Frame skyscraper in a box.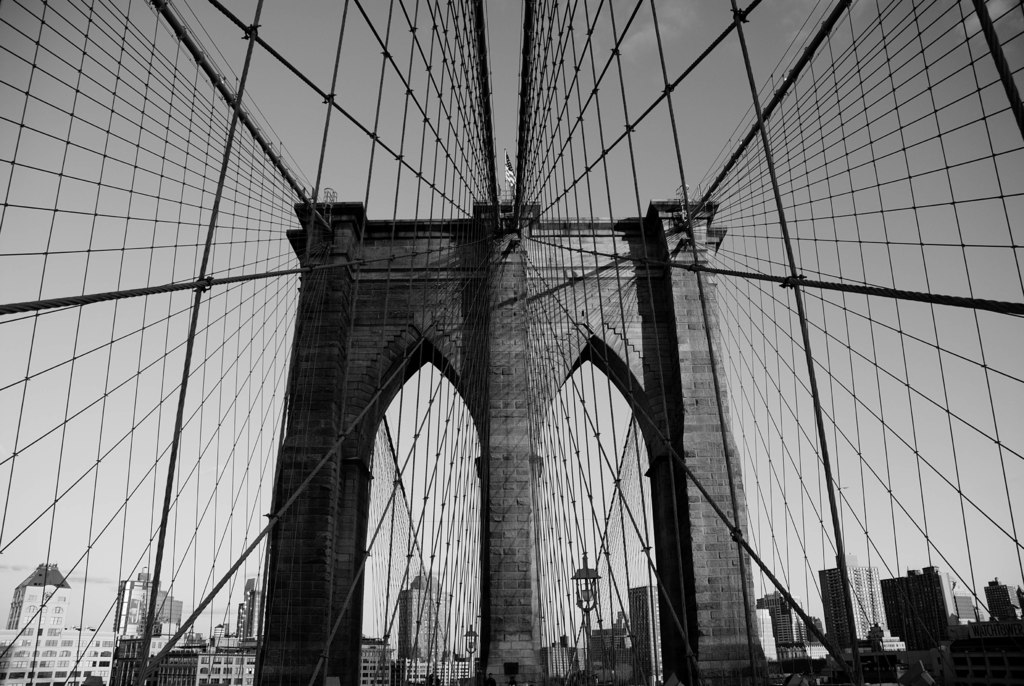
box(396, 567, 442, 685).
